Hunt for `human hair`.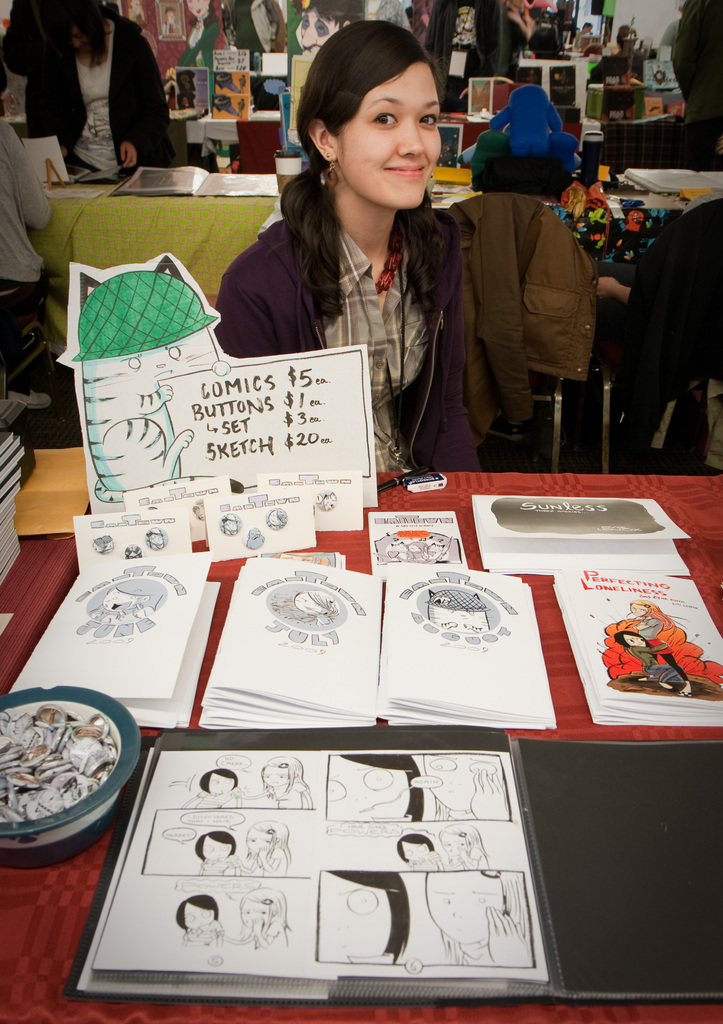
Hunted down at l=0, t=63, r=4, b=116.
